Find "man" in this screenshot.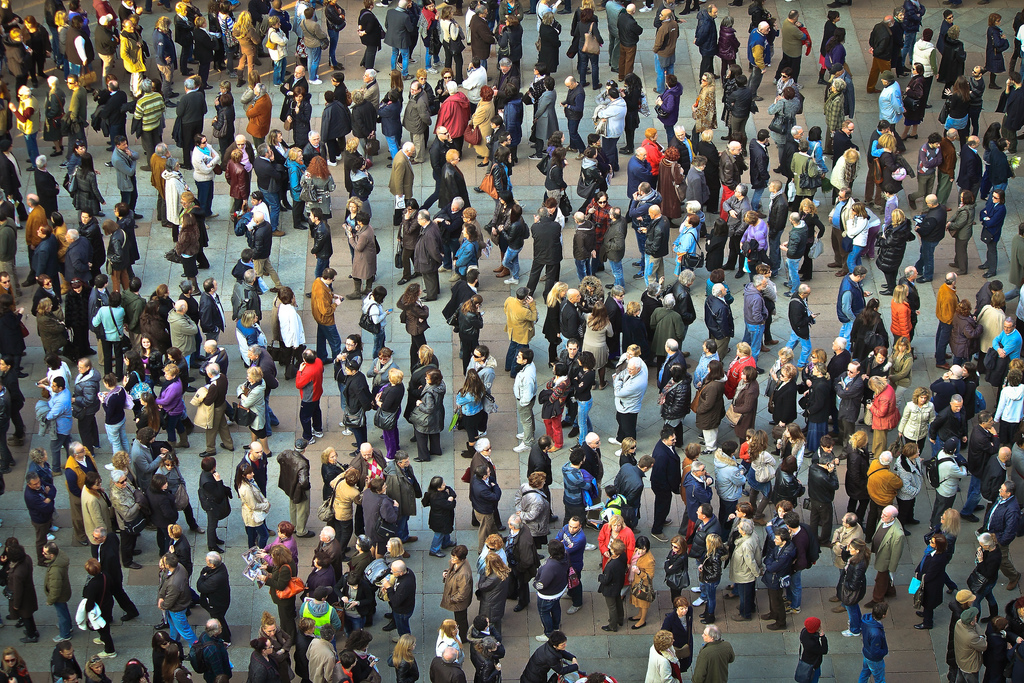
The bounding box for "man" is box=[44, 0, 67, 72].
